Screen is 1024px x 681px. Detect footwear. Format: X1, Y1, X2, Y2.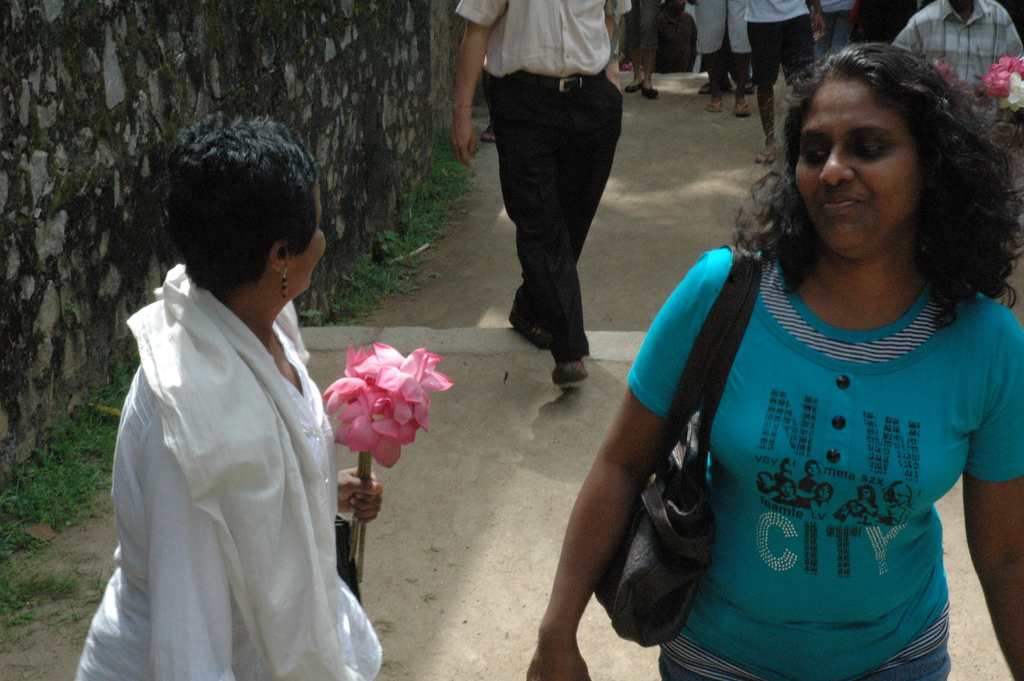
705, 99, 717, 111.
